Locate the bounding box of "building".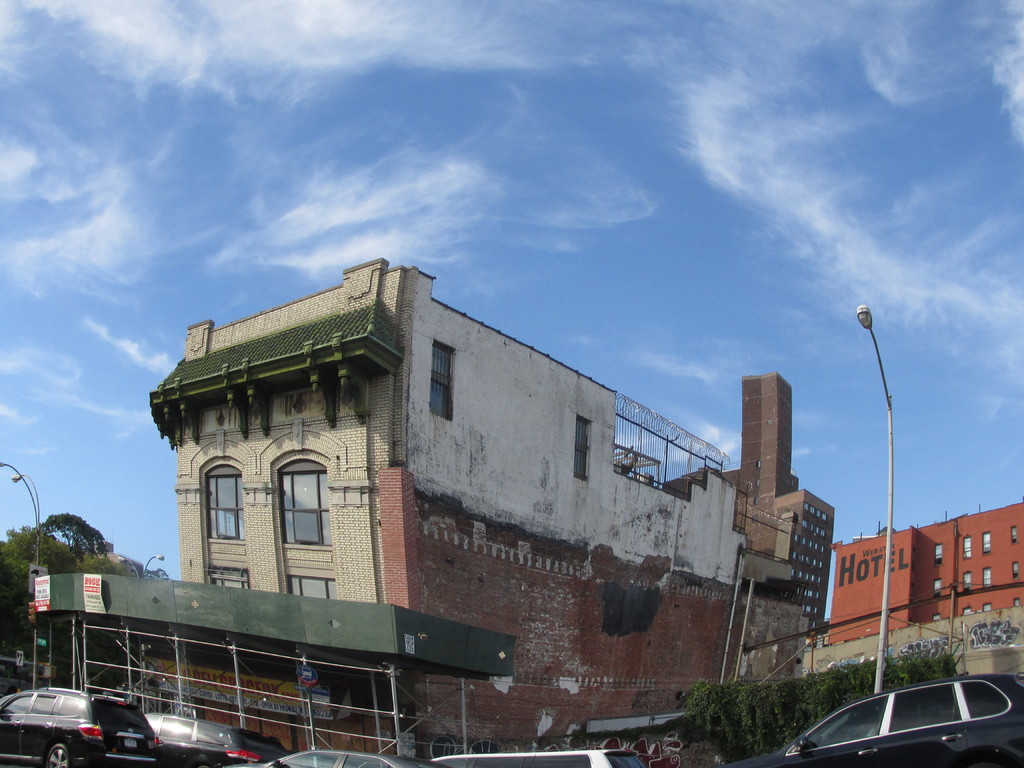
Bounding box: [left=829, top=500, right=1023, bottom=676].
